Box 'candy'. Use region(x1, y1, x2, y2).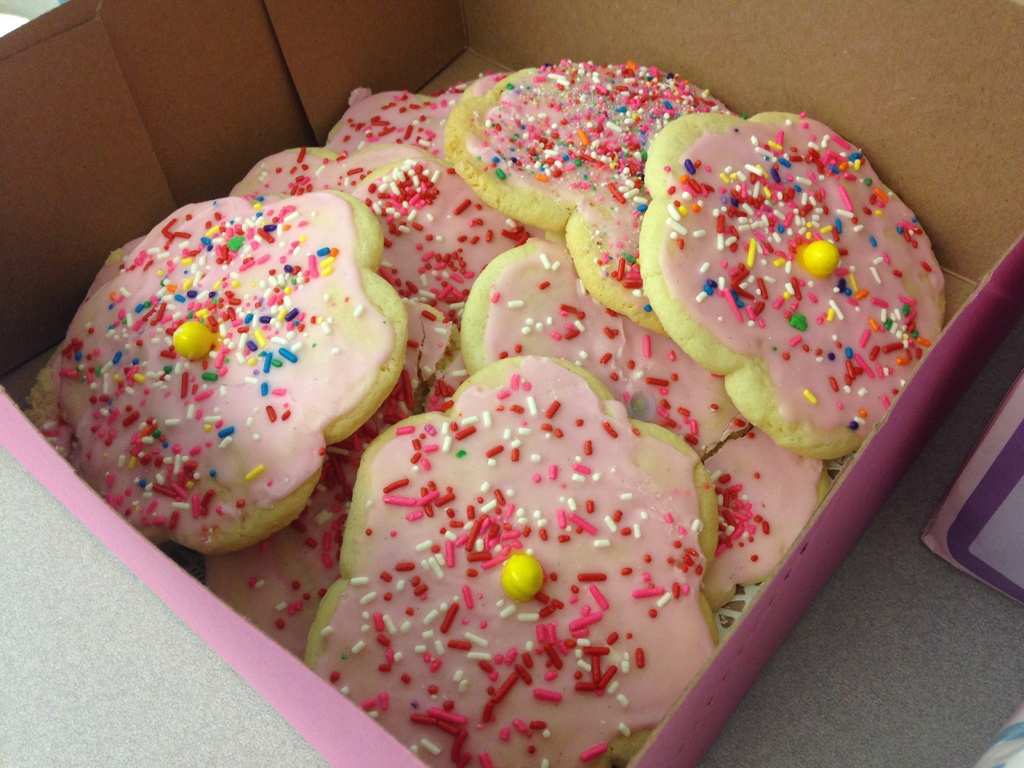
region(15, 63, 974, 742).
